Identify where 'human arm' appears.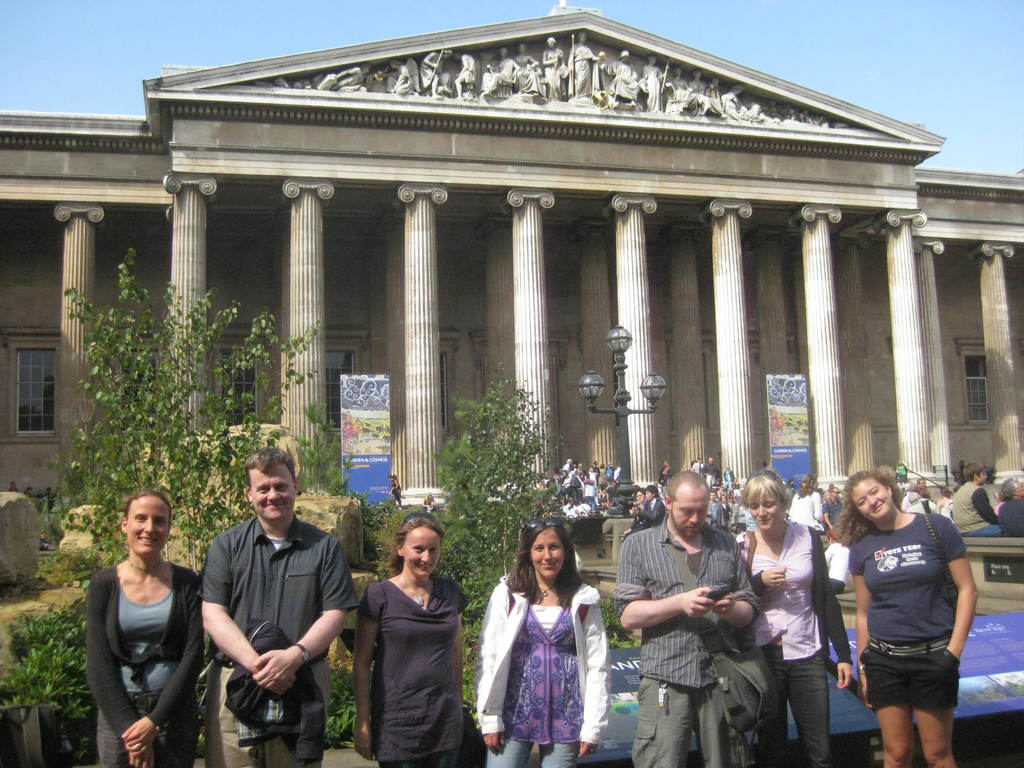
Appears at 82:576:152:767.
